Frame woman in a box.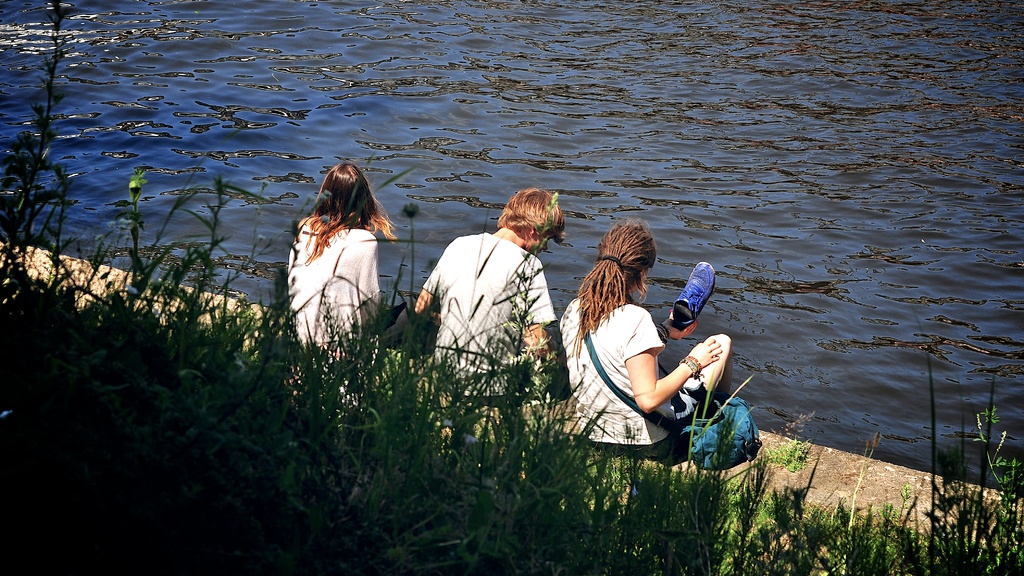
BBox(564, 225, 729, 476).
